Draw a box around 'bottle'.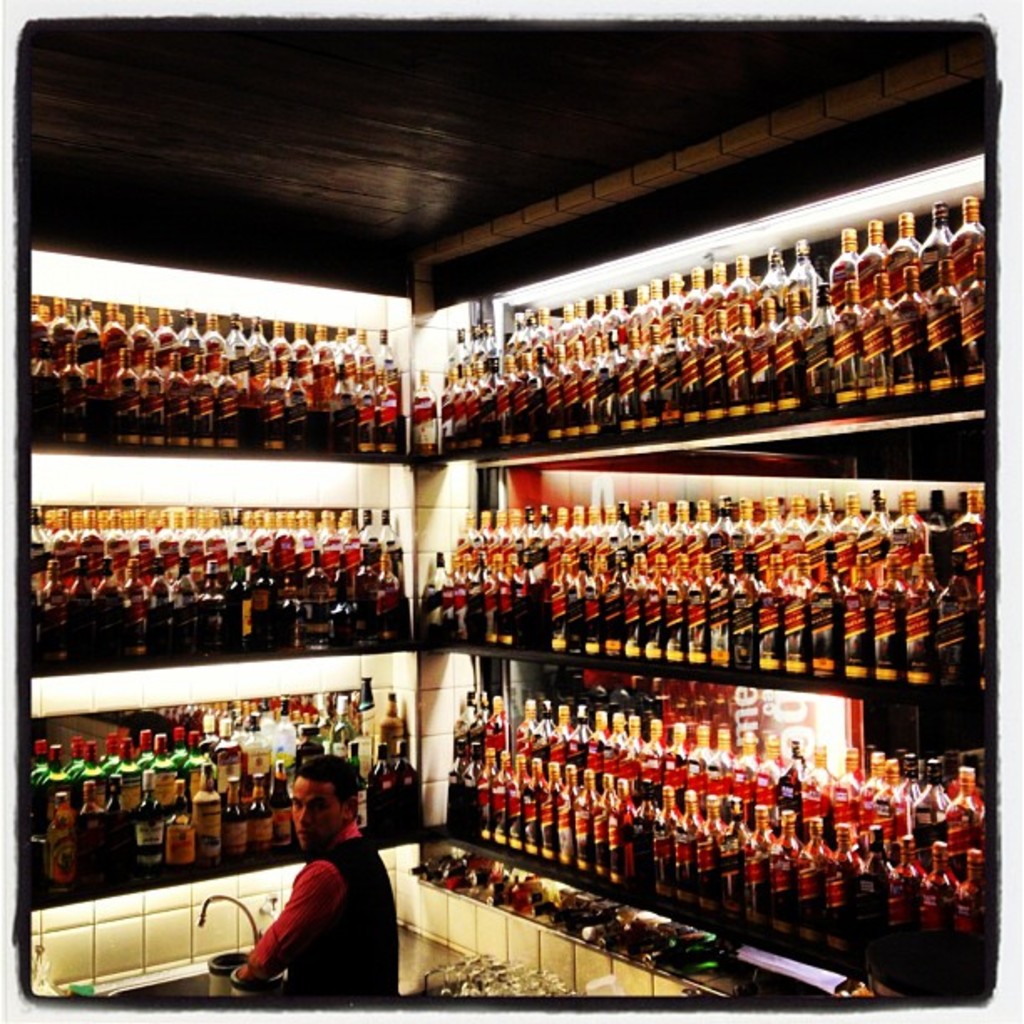
556 306 574 336.
